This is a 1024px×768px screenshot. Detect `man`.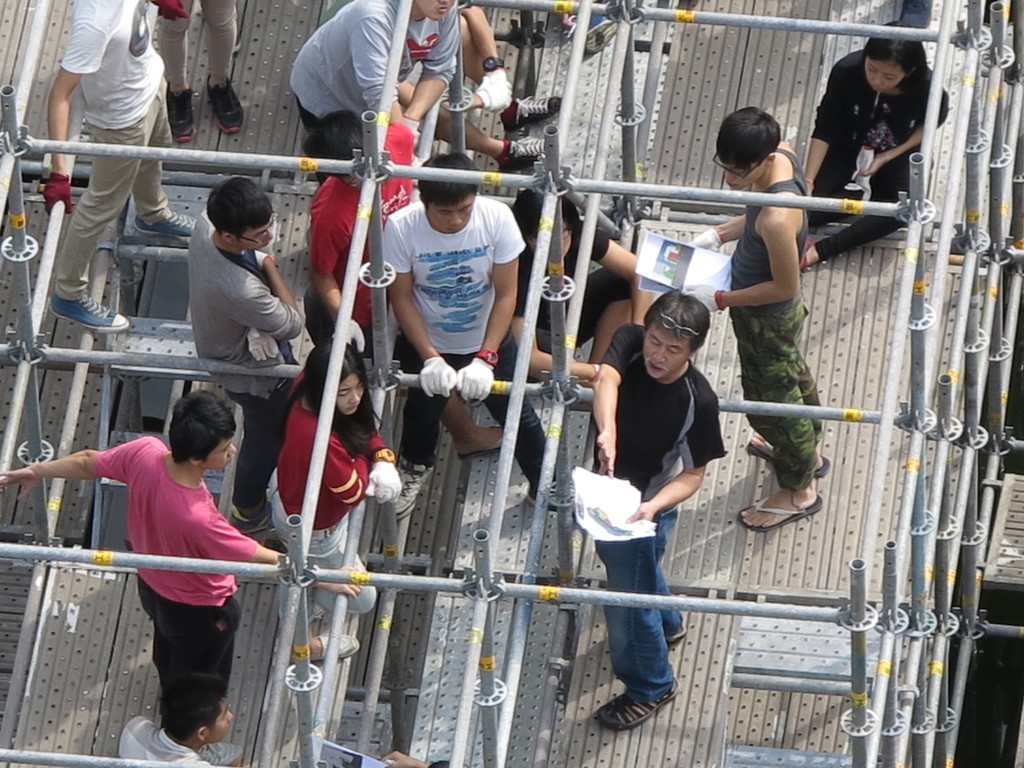
505/187/653/383.
